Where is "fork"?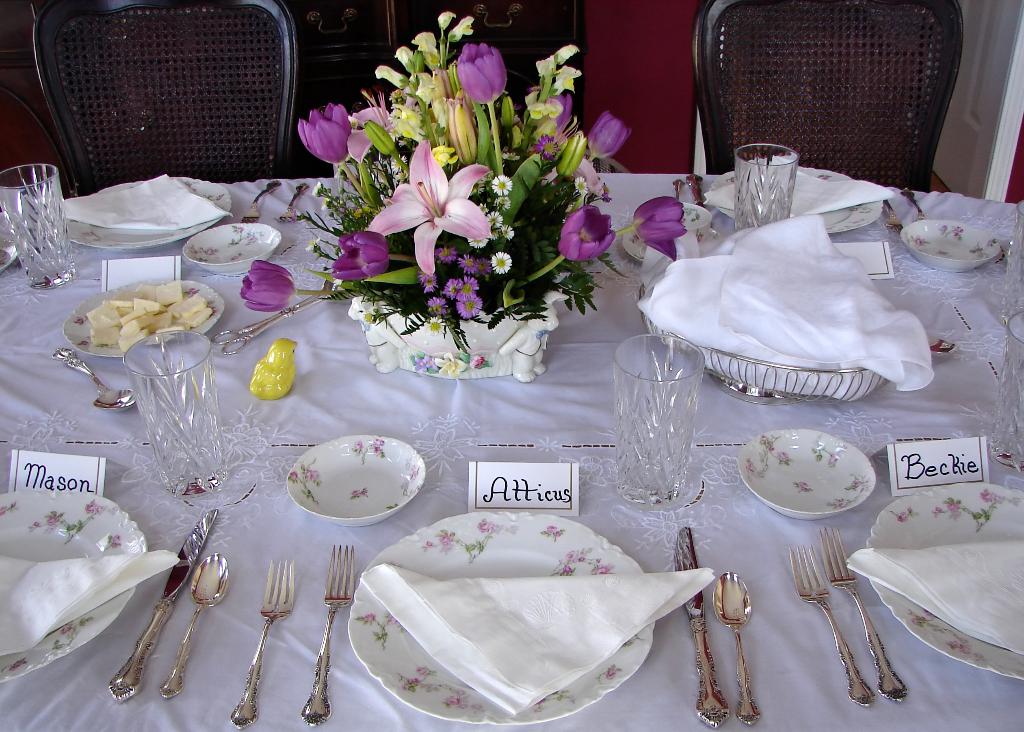
230/559/294/729.
